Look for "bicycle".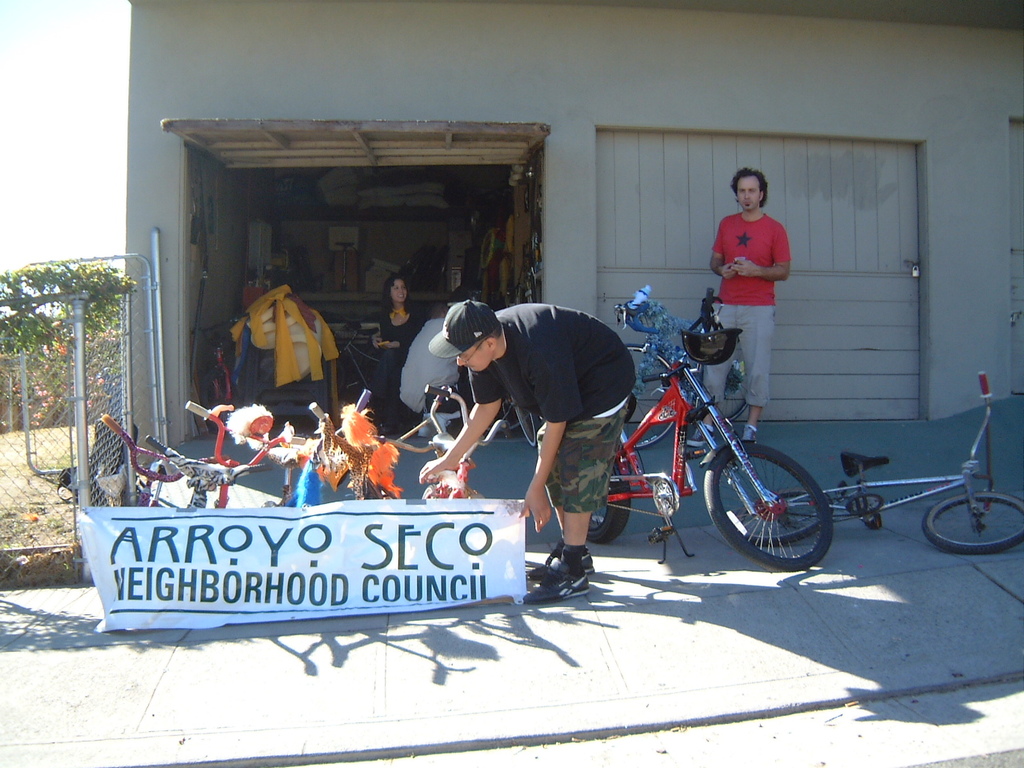
Found: {"x1": 501, "y1": 397, "x2": 537, "y2": 449}.
